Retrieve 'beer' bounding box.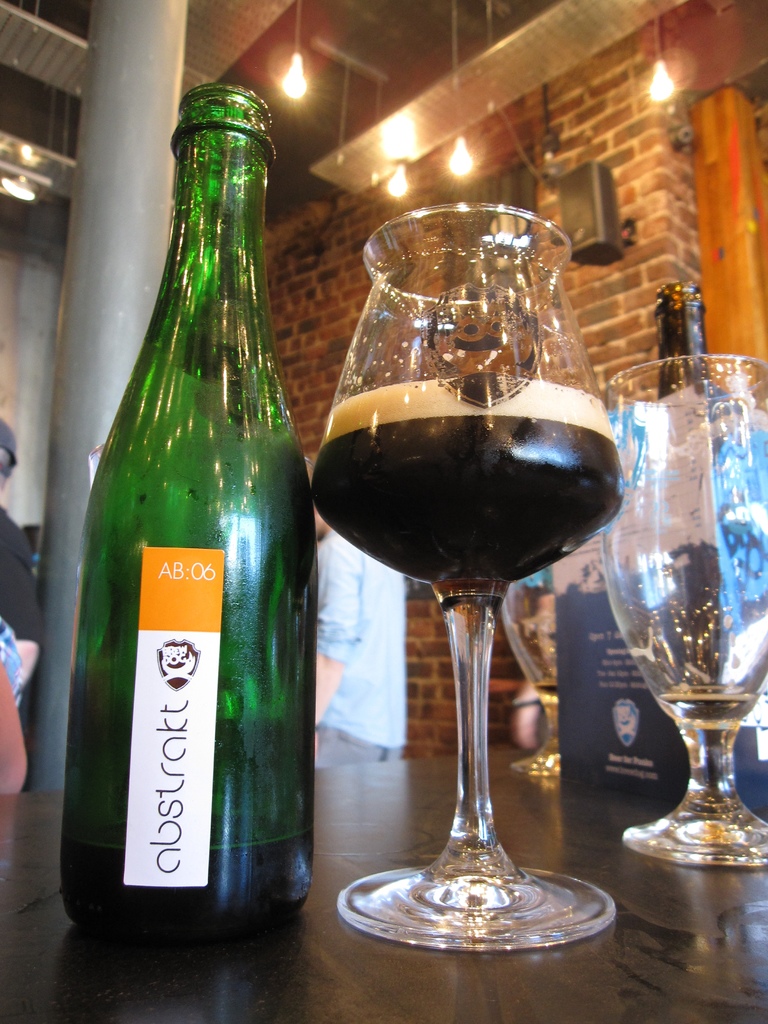
Bounding box: 287, 185, 637, 991.
